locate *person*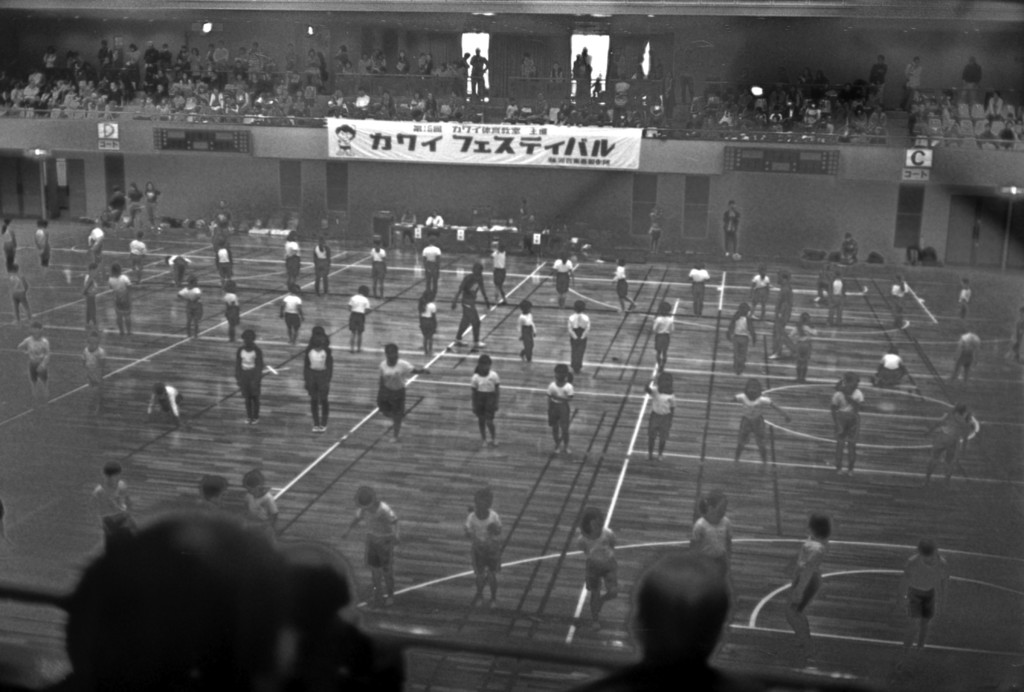
box=[197, 477, 228, 521]
